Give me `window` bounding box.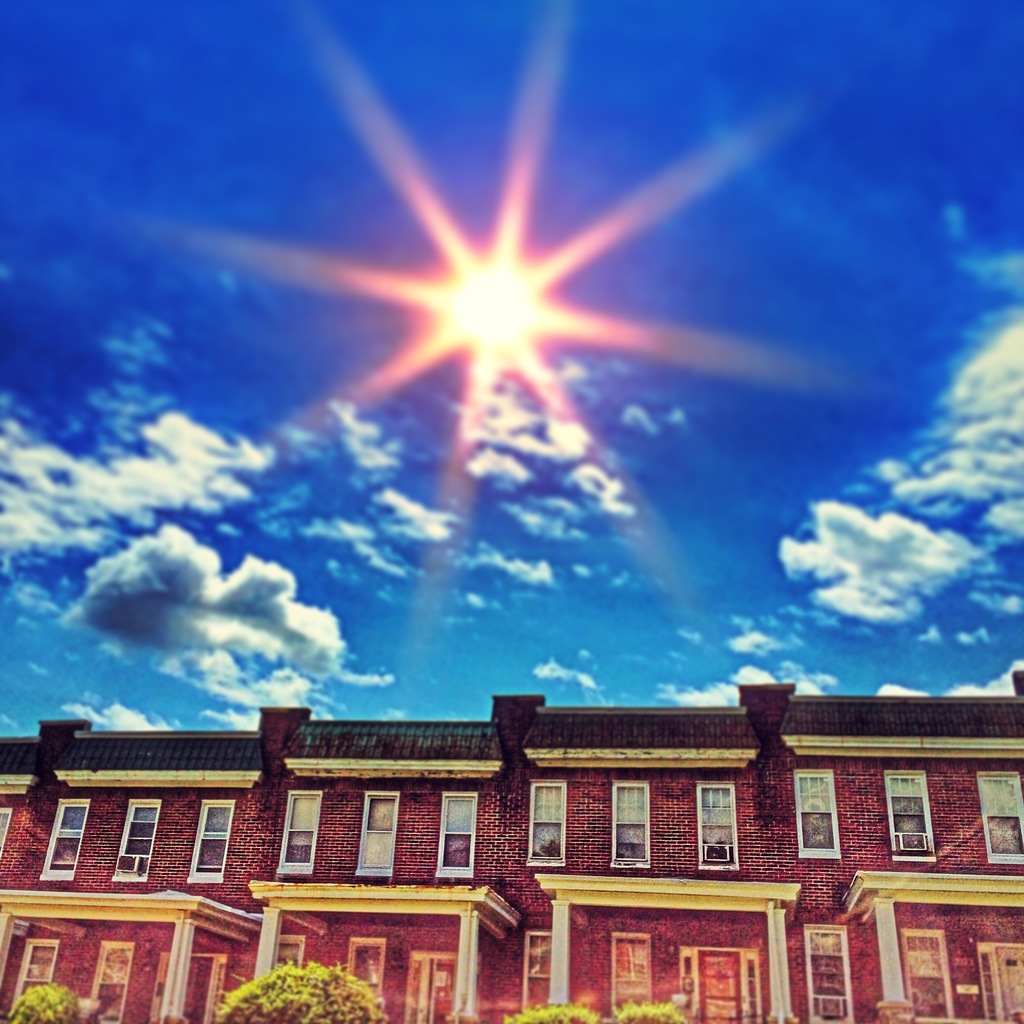
[left=796, top=771, right=839, bottom=860].
